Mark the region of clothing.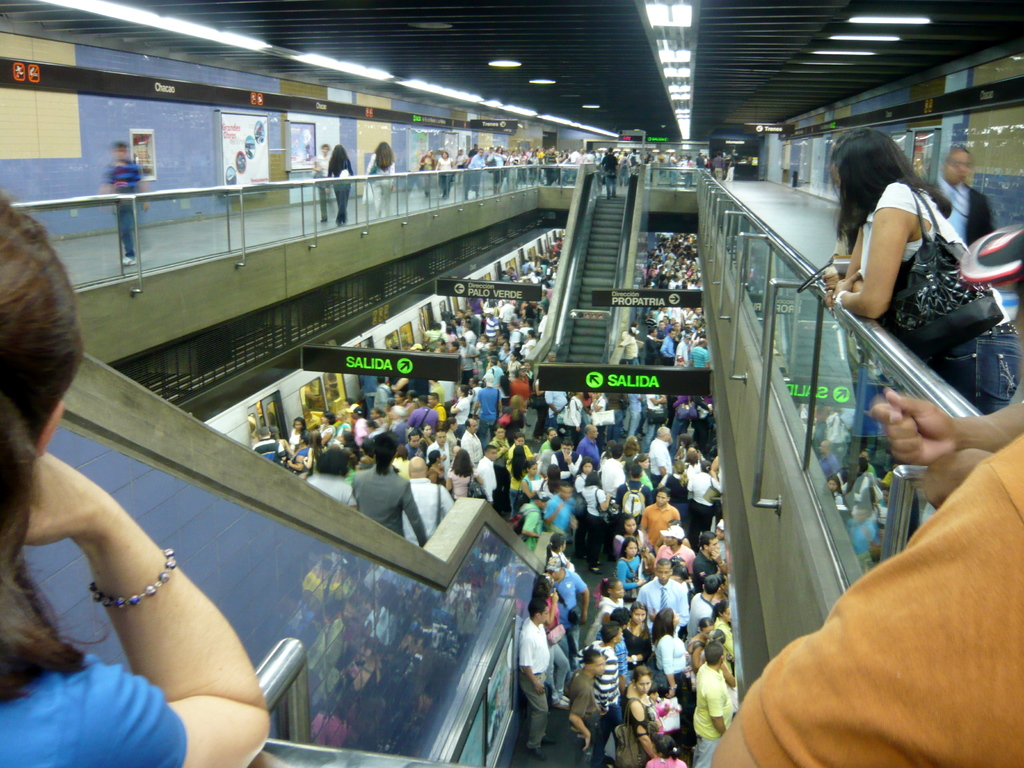
Region: 447:429:457:446.
